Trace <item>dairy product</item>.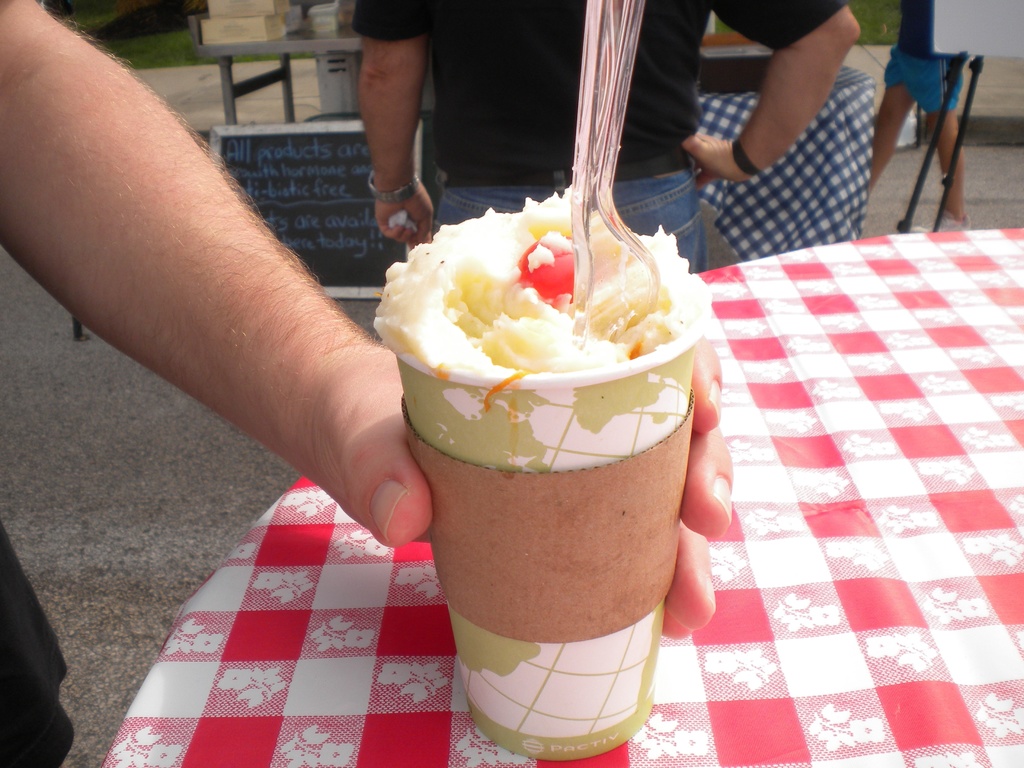
Traced to <region>372, 182, 716, 379</region>.
